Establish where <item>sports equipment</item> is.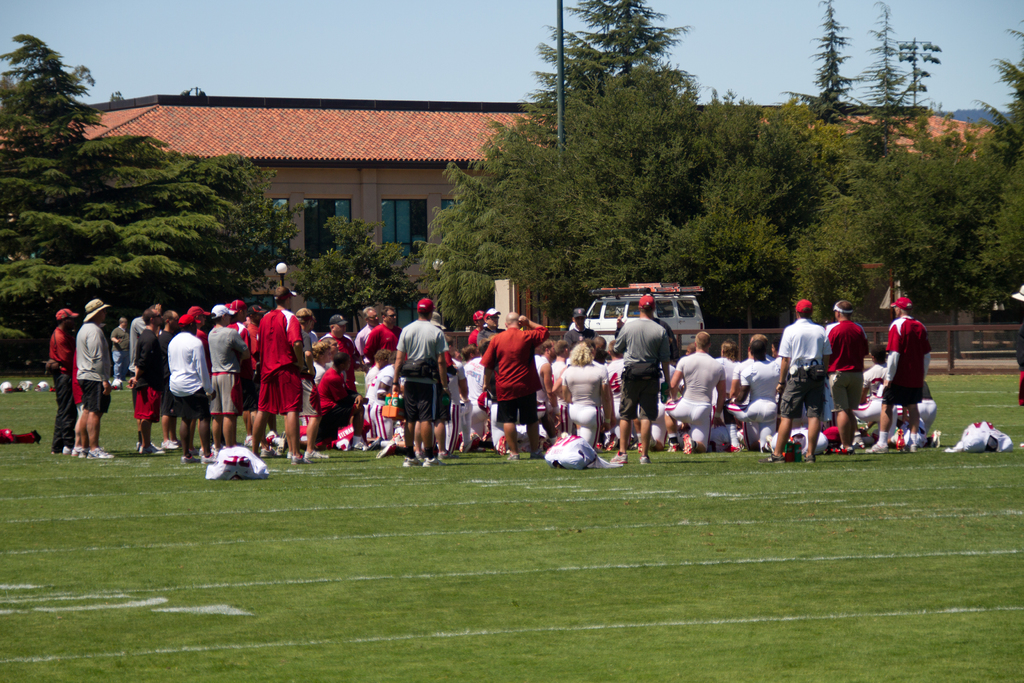
Established at select_region(794, 454, 817, 465).
